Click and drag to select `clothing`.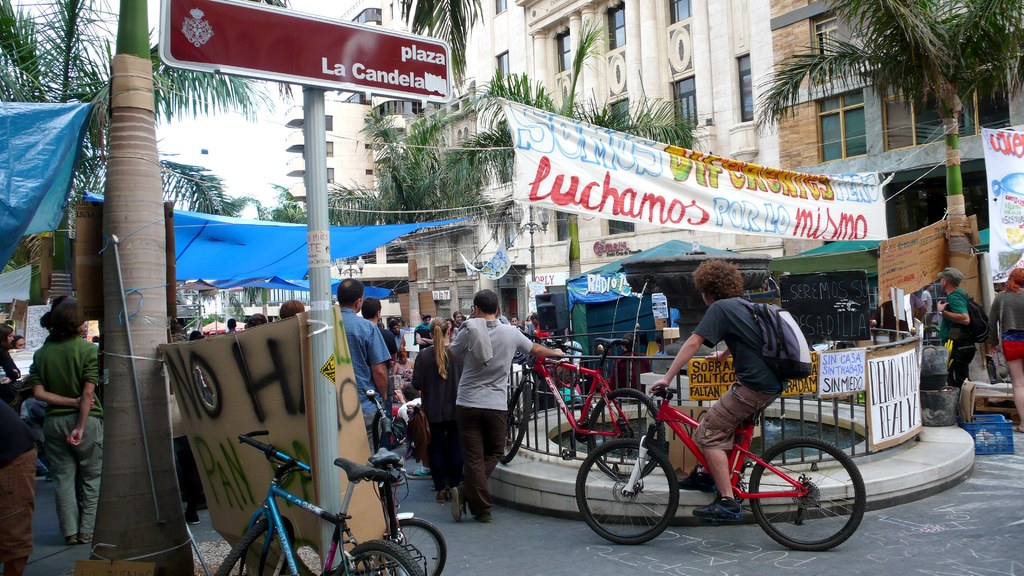
Selection: left=415, top=339, right=458, bottom=490.
